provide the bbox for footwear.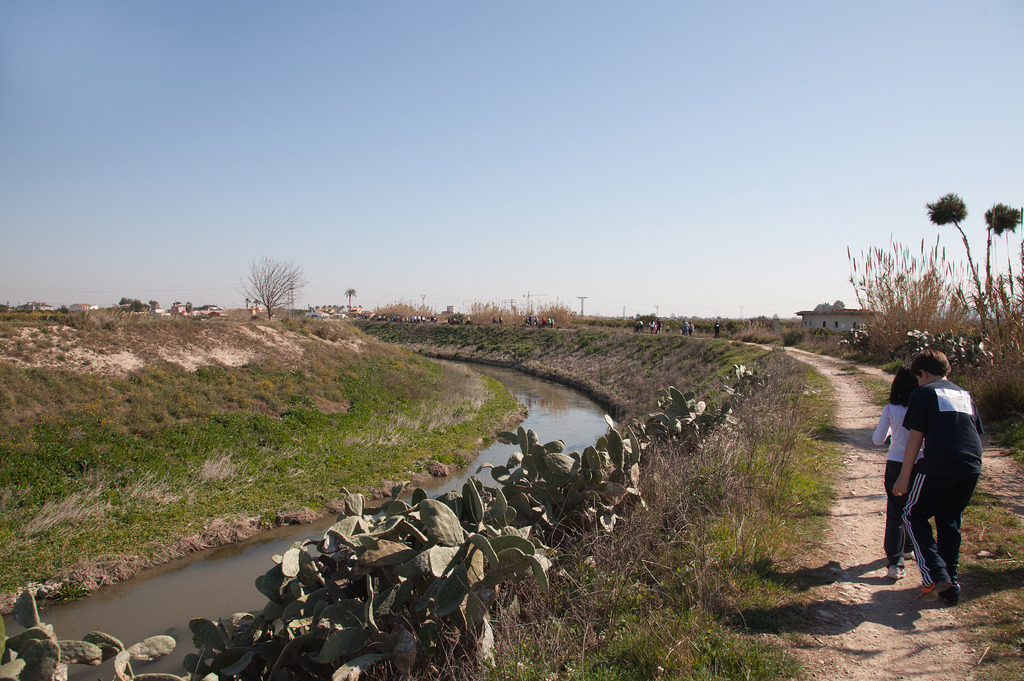
[left=903, top=550, right=914, bottom=560].
